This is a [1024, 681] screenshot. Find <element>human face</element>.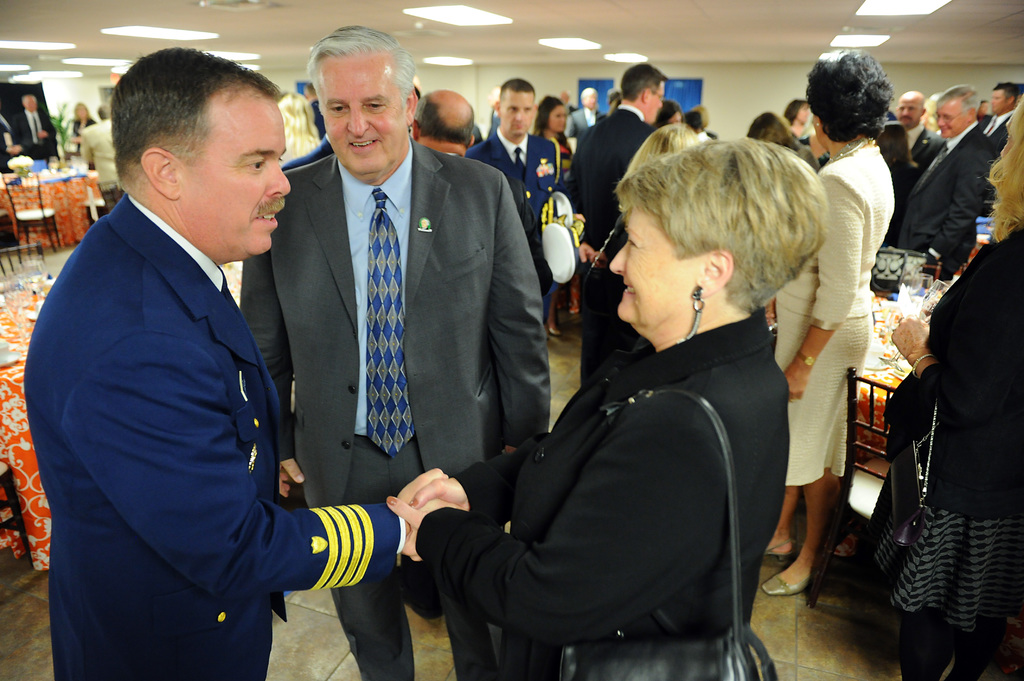
Bounding box: box(890, 93, 927, 135).
